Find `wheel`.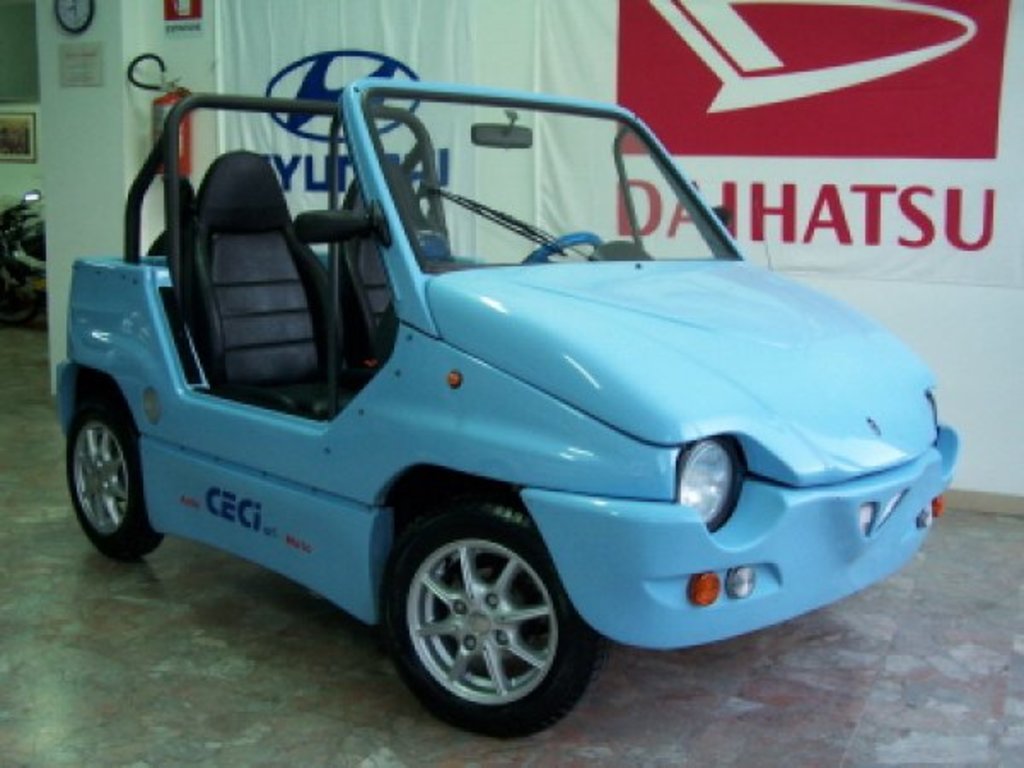
locate(369, 514, 601, 727).
